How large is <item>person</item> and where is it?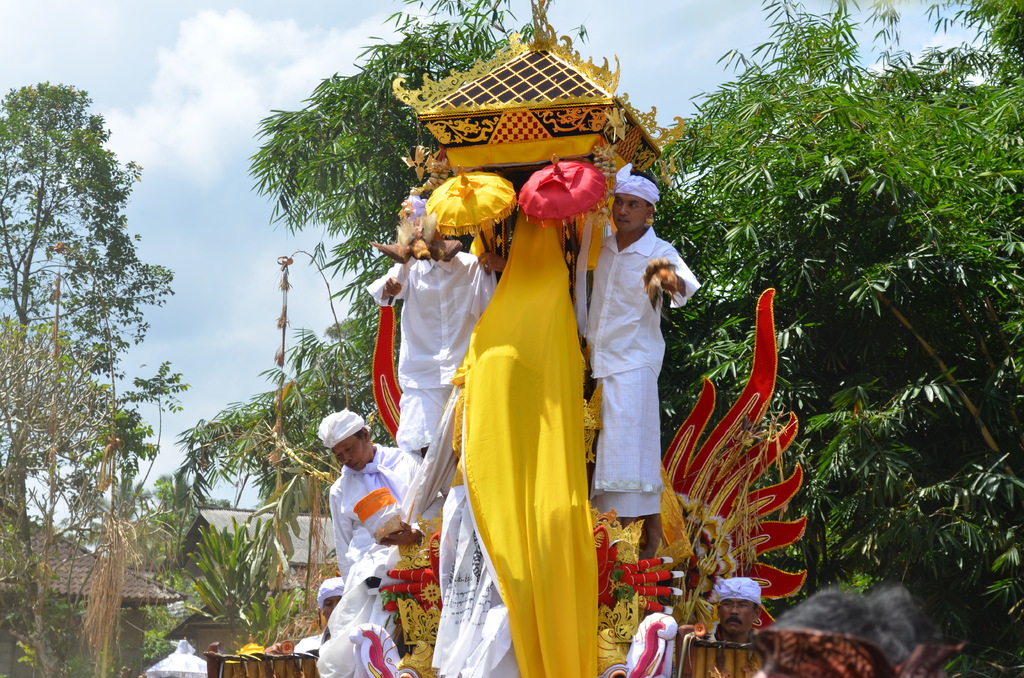
Bounding box: (left=316, top=403, right=430, bottom=677).
